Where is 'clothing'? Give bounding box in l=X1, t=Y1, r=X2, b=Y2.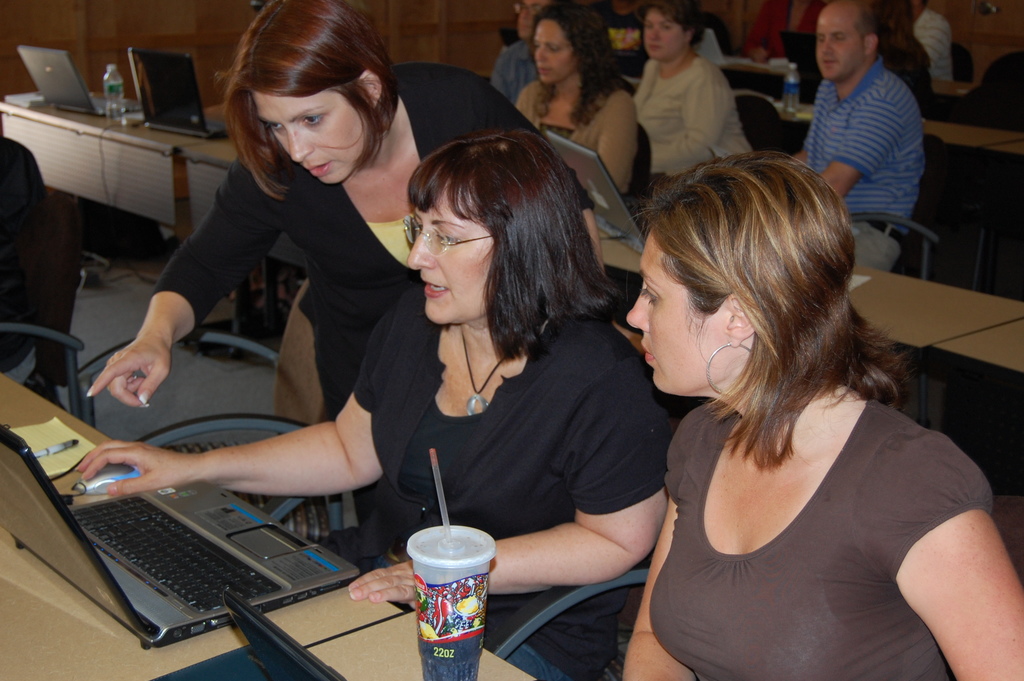
l=634, t=55, r=749, b=177.
